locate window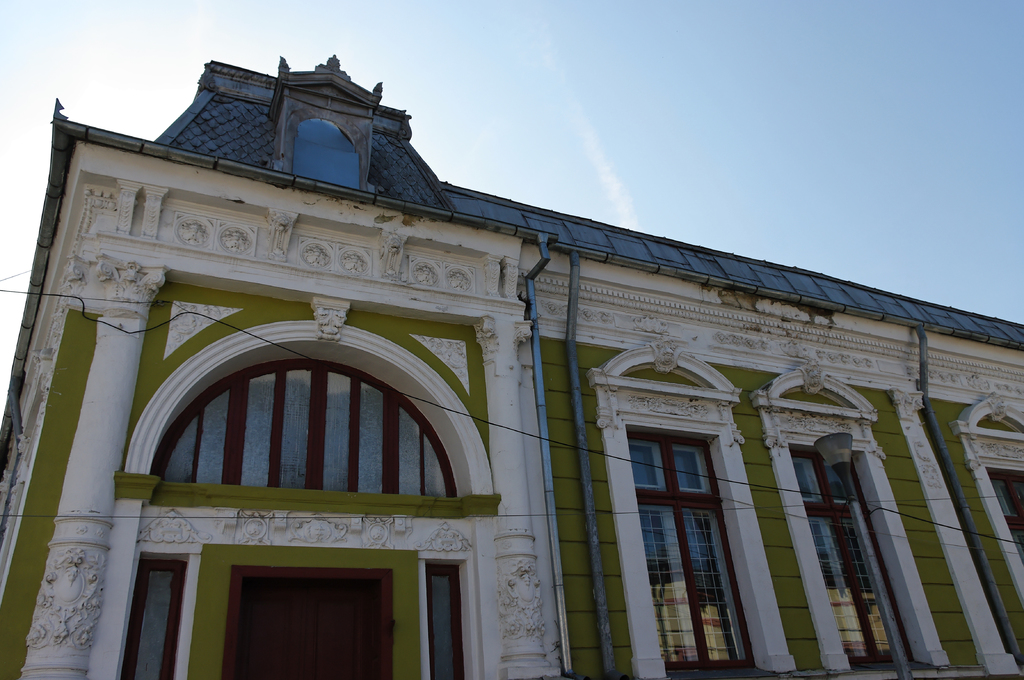
(x1=790, y1=446, x2=911, y2=665)
